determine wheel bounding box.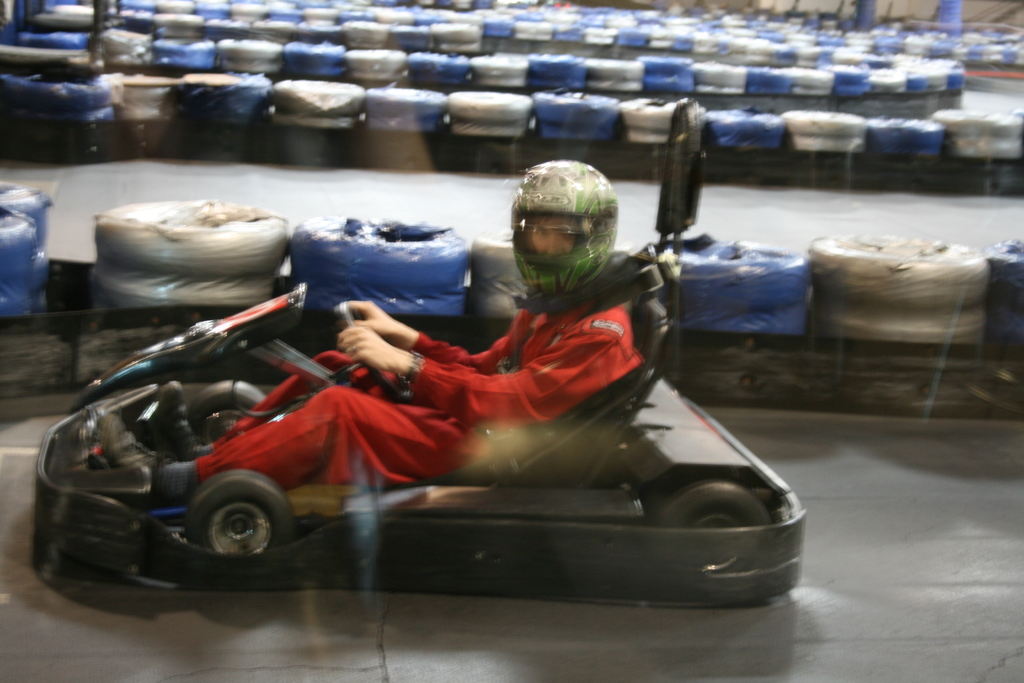
Determined: locate(93, 264, 269, 309).
